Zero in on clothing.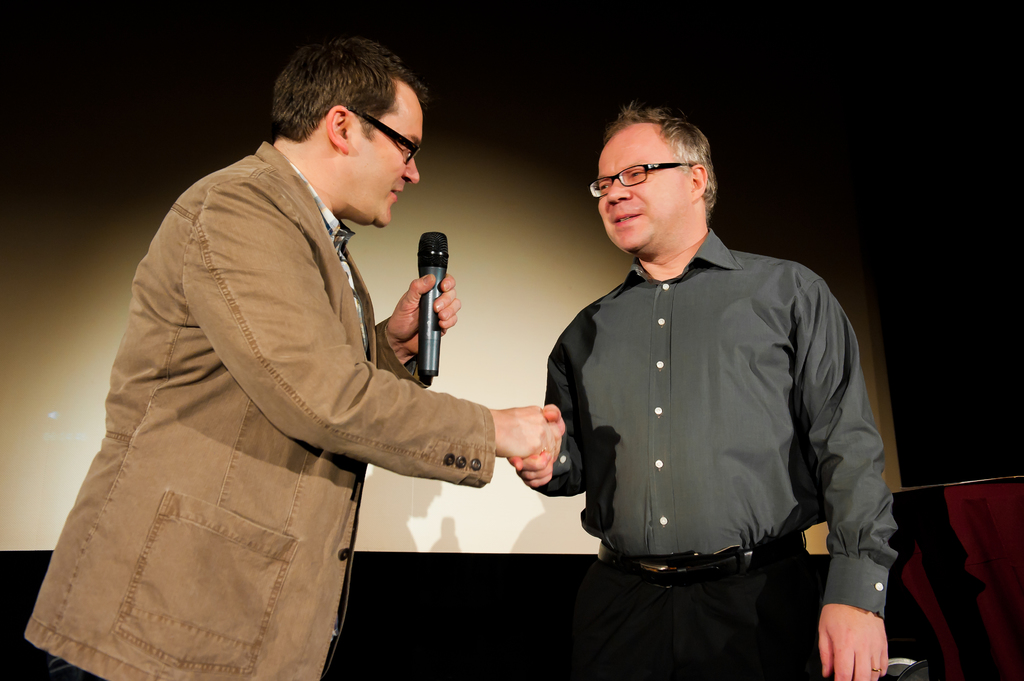
Zeroed in: locate(519, 99, 899, 680).
